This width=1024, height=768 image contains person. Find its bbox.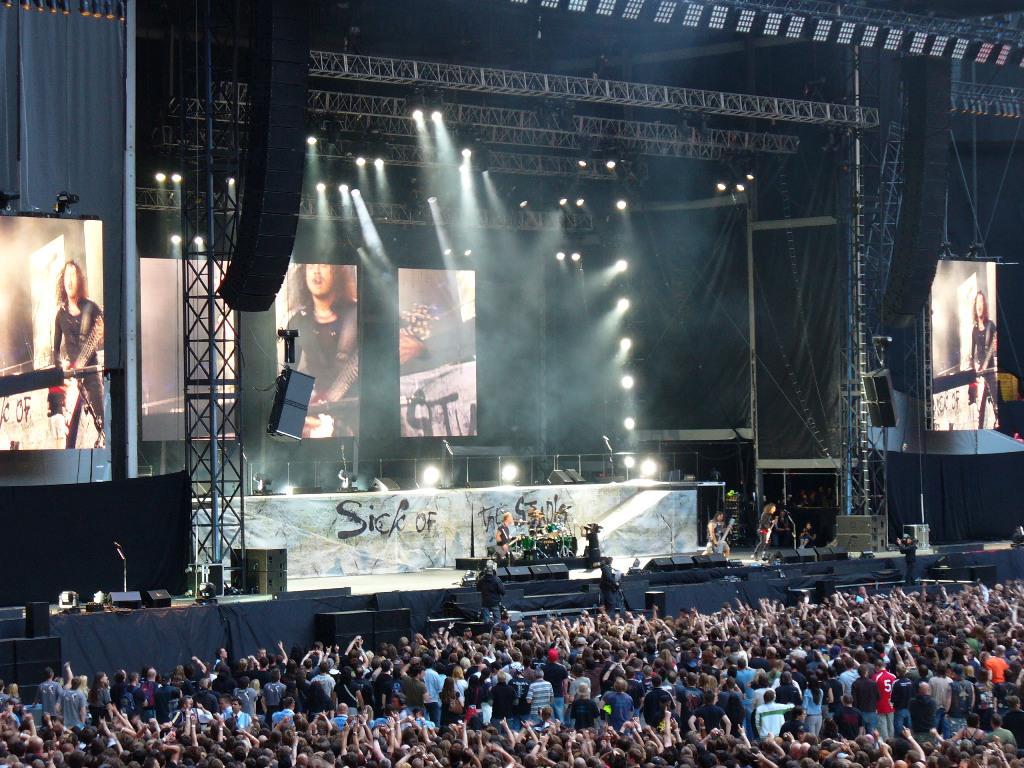
bbox=(437, 679, 464, 730).
